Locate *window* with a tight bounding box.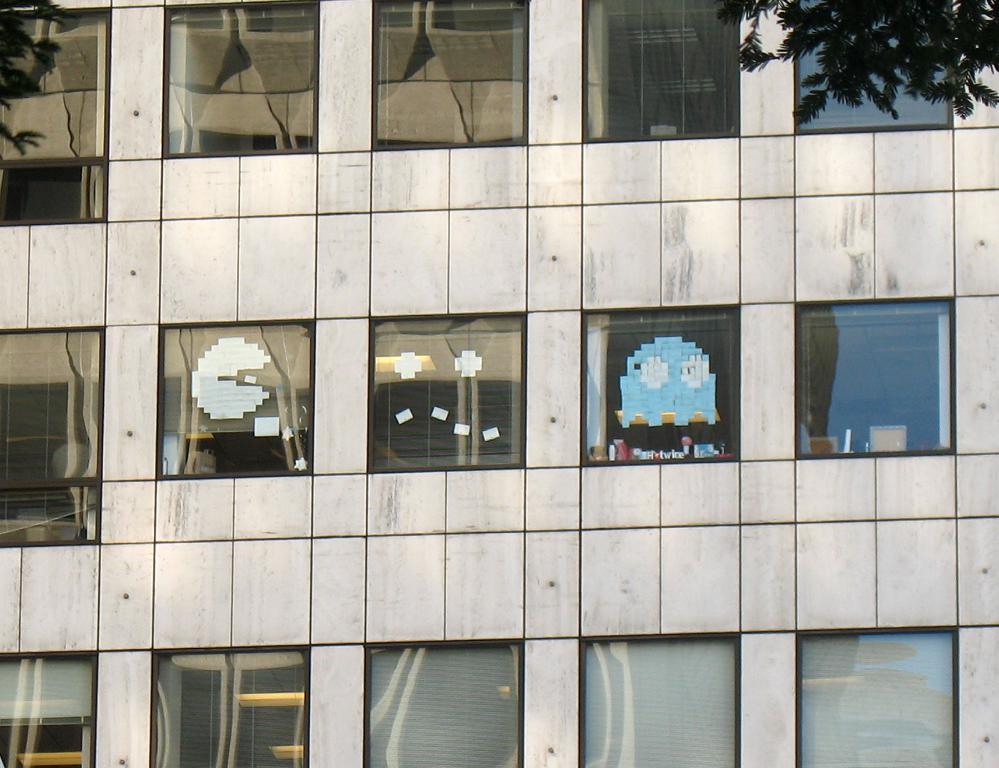
detection(151, 649, 307, 767).
